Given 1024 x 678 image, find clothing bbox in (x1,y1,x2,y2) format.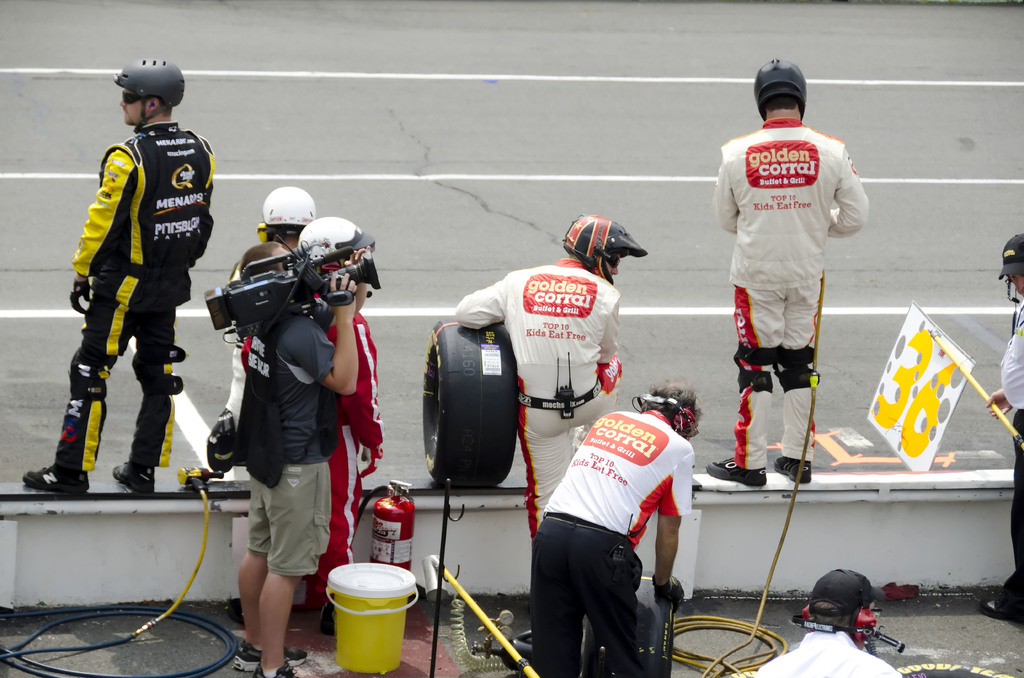
(244,314,337,577).
